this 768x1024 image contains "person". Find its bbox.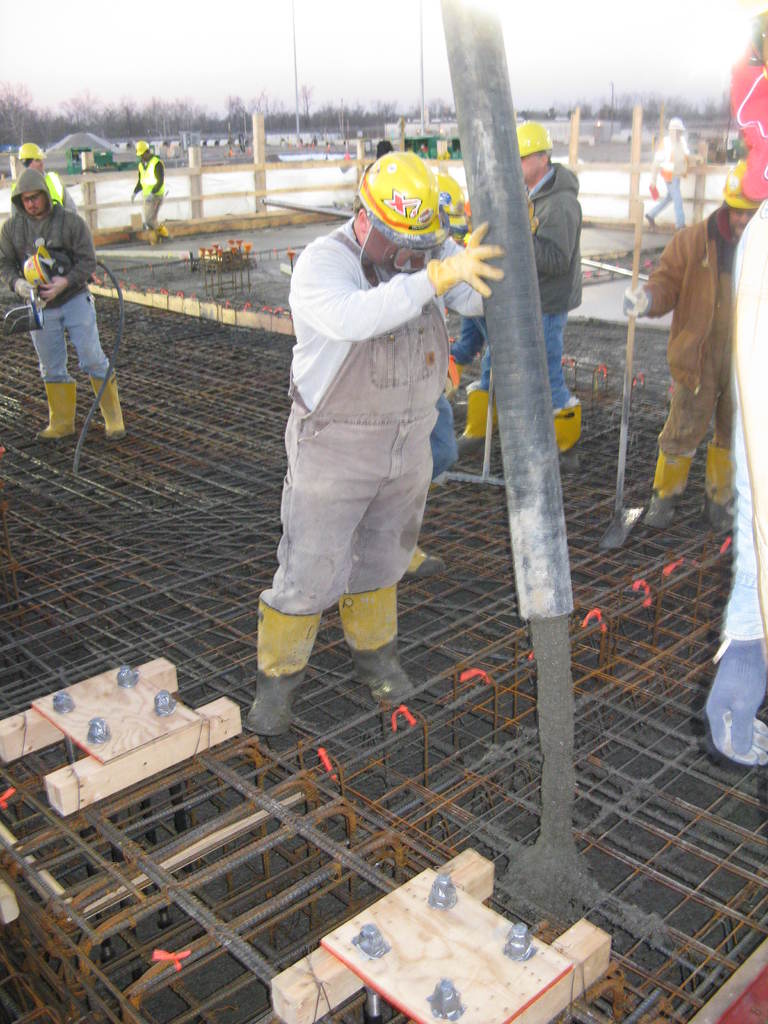
bbox(520, 125, 582, 454).
